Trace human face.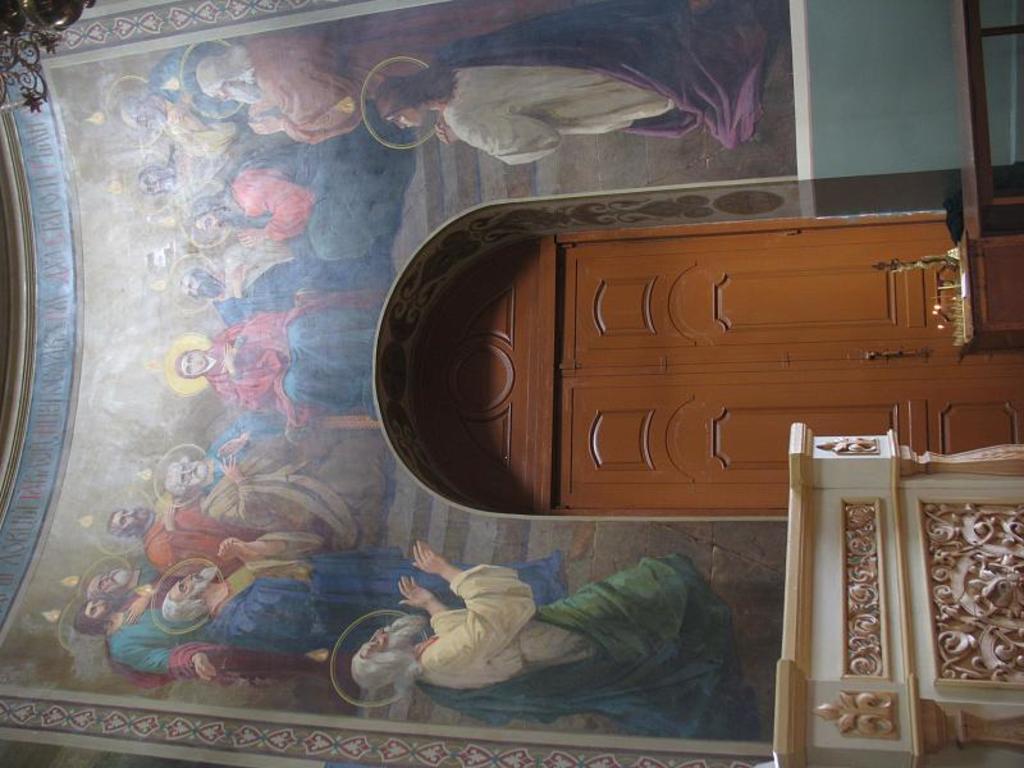
Traced to (x1=389, y1=106, x2=429, y2=128).
